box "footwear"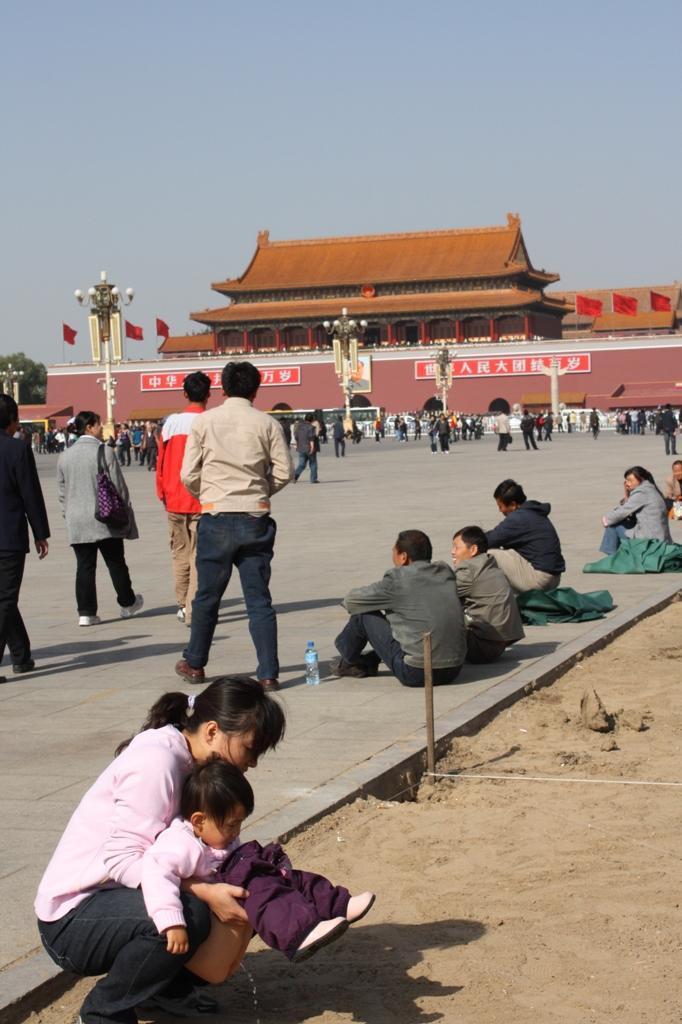
348:894:373:923
